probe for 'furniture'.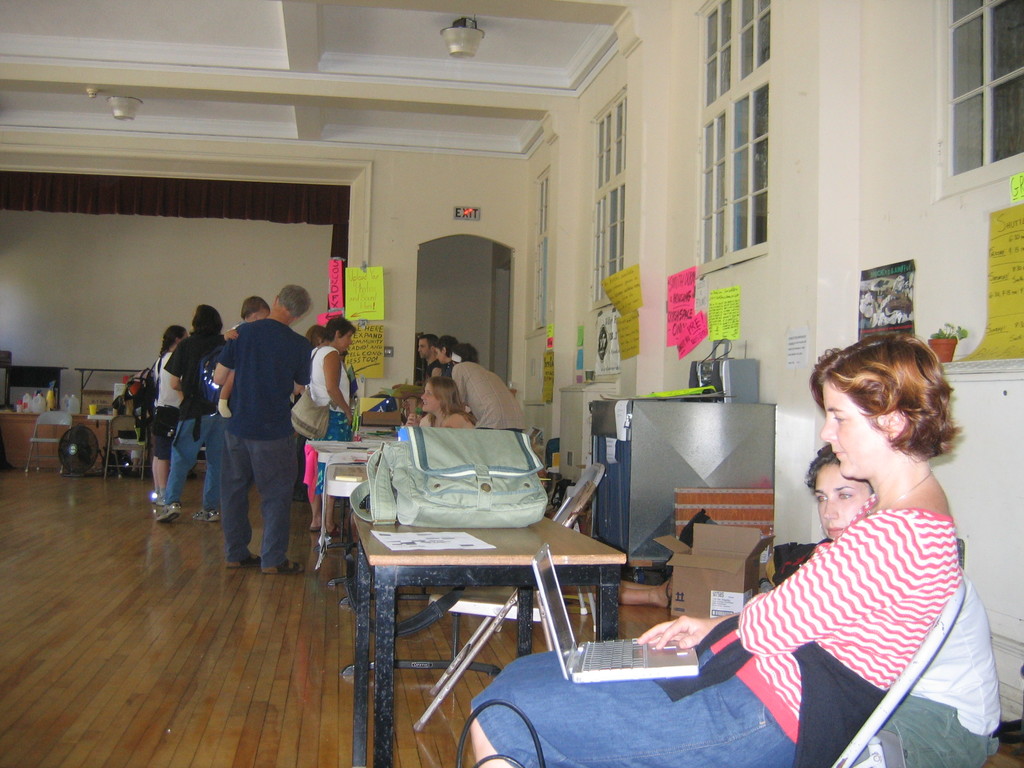
Probe result: <bbox>305, 439, 382, 569</bbox>.
